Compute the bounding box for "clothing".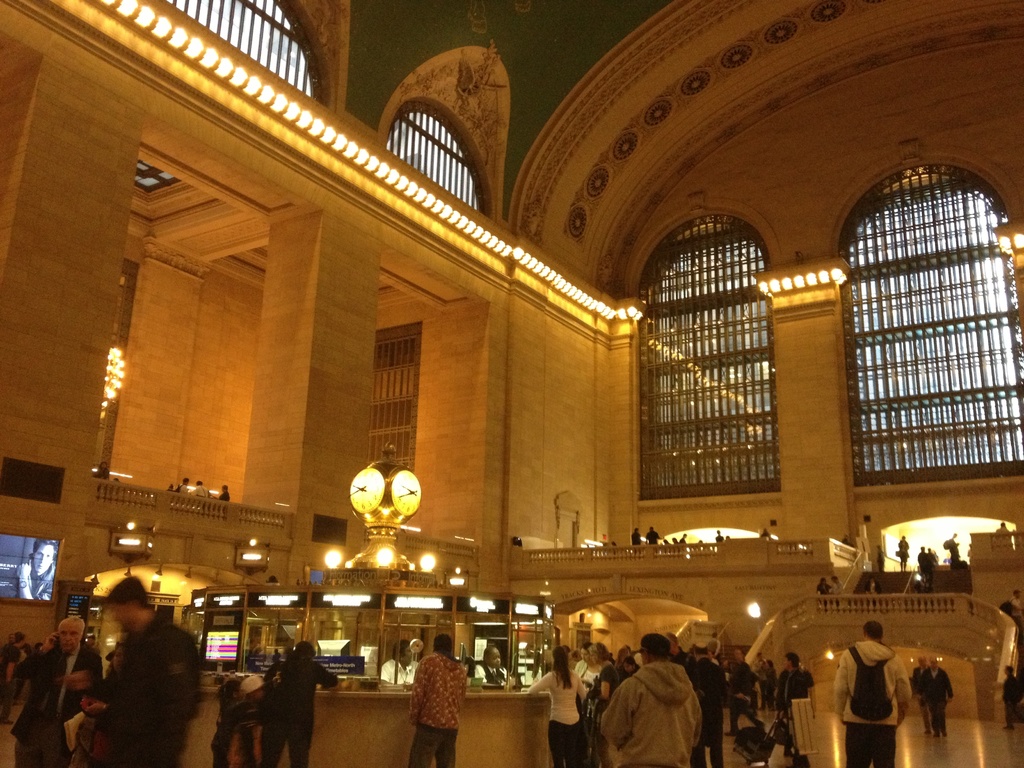
crop(10, 561, 56, 600).
